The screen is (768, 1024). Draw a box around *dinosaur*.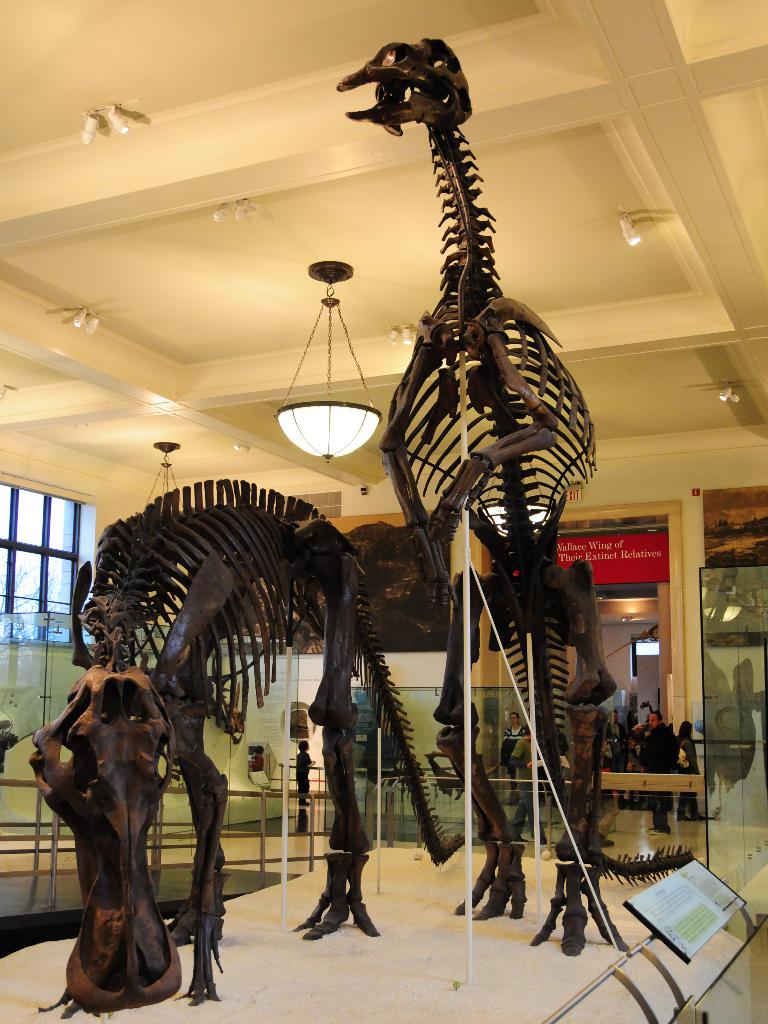
[left=328, top=33, right=702, bottom=963].
